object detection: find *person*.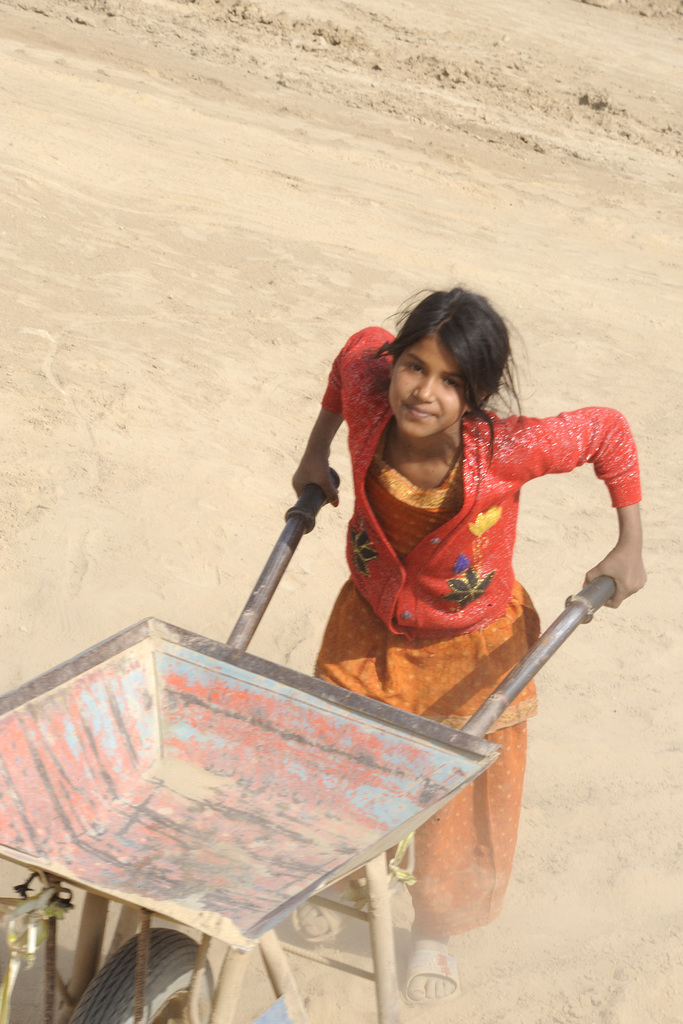
x1=292, y1=288, x2=644, y2=1004.
